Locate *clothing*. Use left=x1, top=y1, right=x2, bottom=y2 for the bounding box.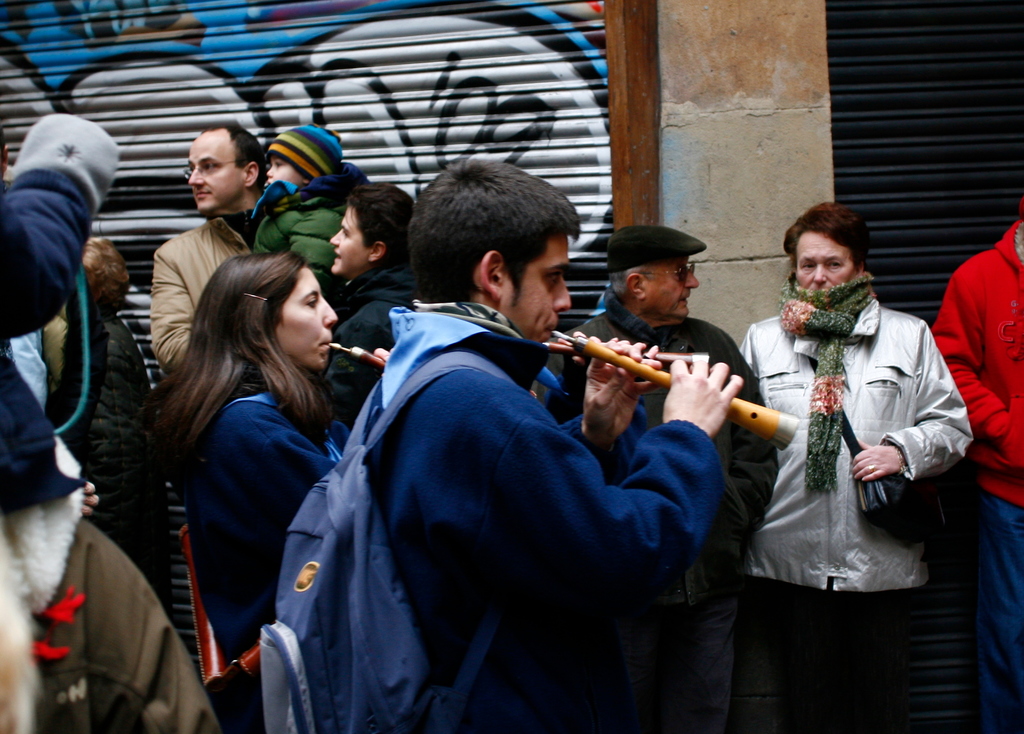
left=934, top=231, right=1023, bottom=496.
